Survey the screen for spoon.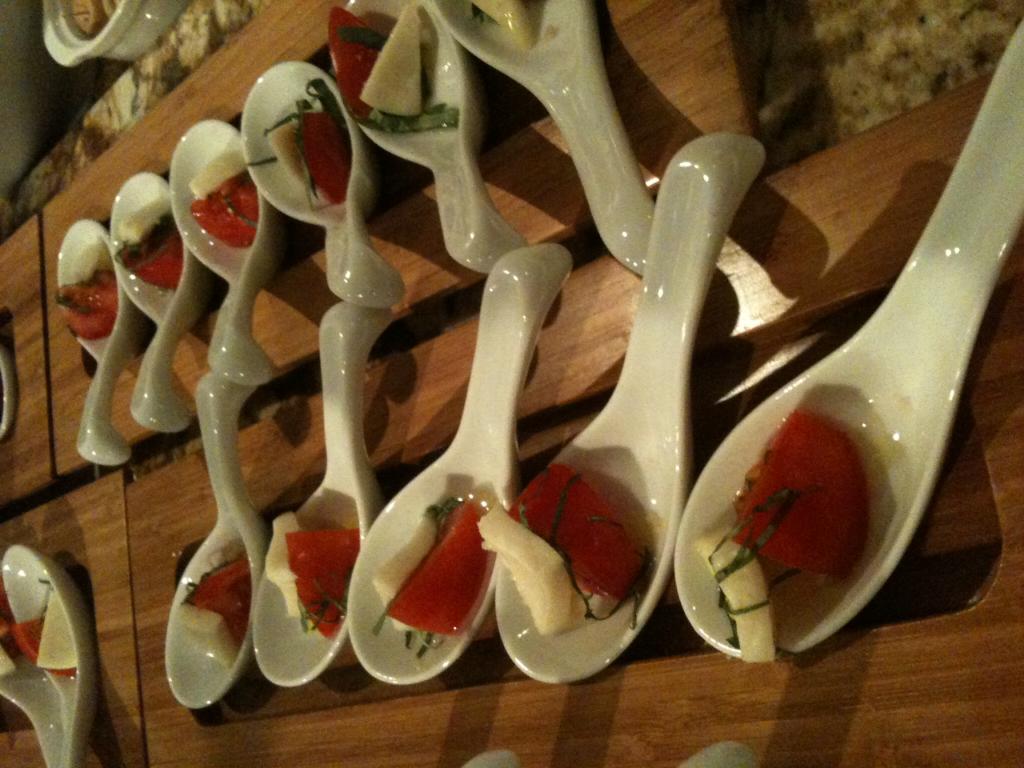
Survey found: bbox(1, 546, 102, 767).
